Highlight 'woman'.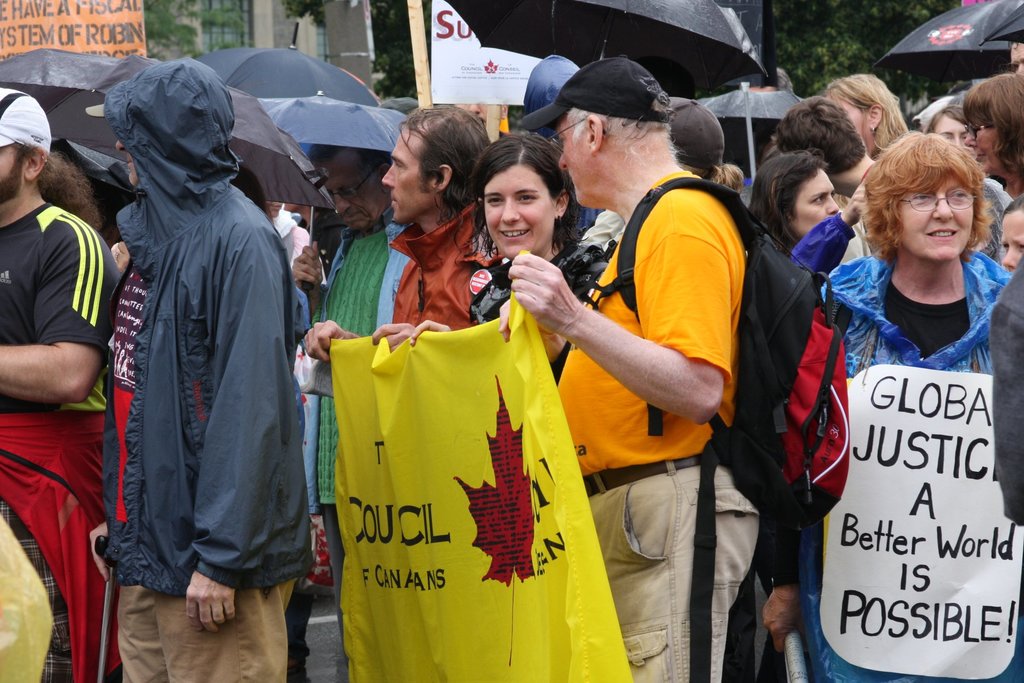
Highlighted region: box(957, 70, 1023, 206).
